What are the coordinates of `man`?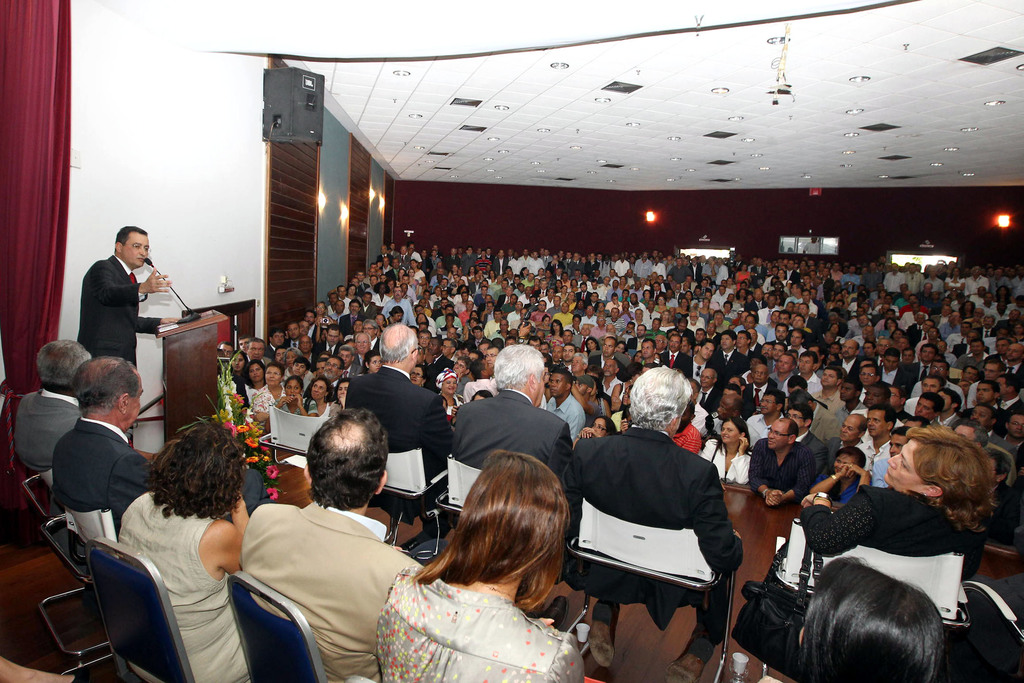
crop(745, 421, 817, 512).
